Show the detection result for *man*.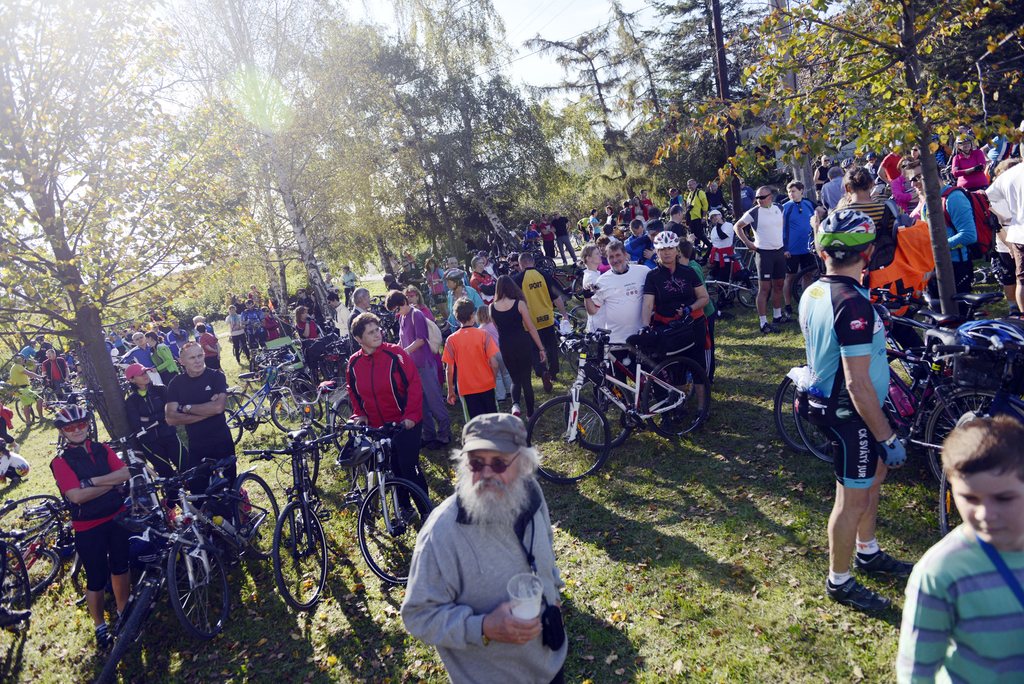
{"x1": 127, "y1": 333, "x2": 154, "y2": 367}.
